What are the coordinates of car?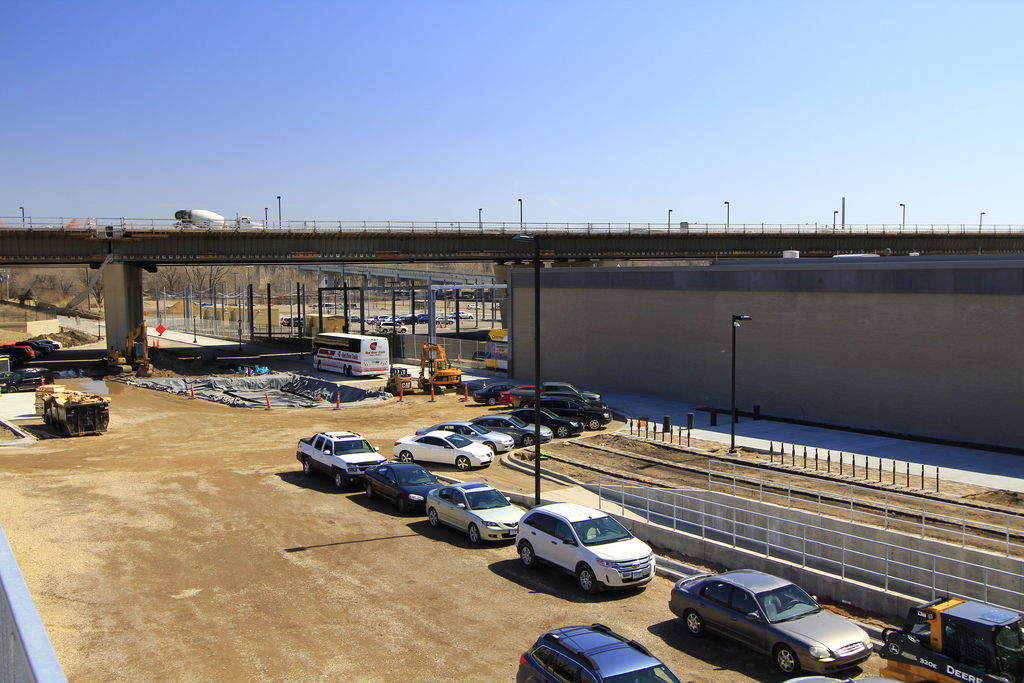
424:478:530:545.
